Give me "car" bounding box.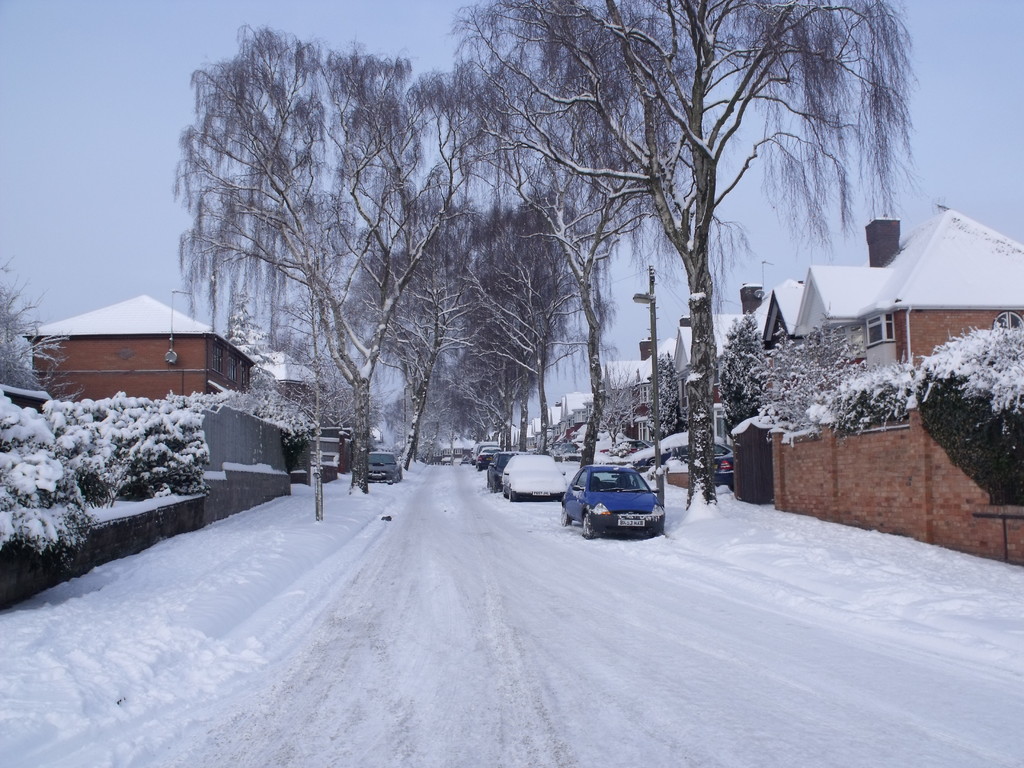
[486, 447, 536, 498].
